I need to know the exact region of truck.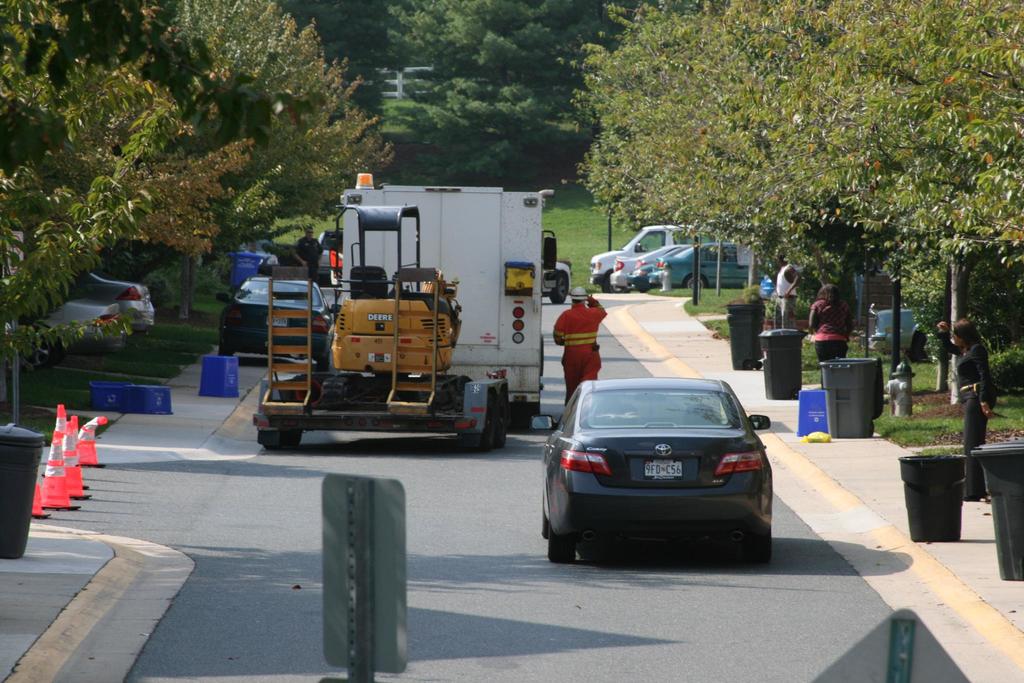
Region: Rect(243, 174, 593, 461).
